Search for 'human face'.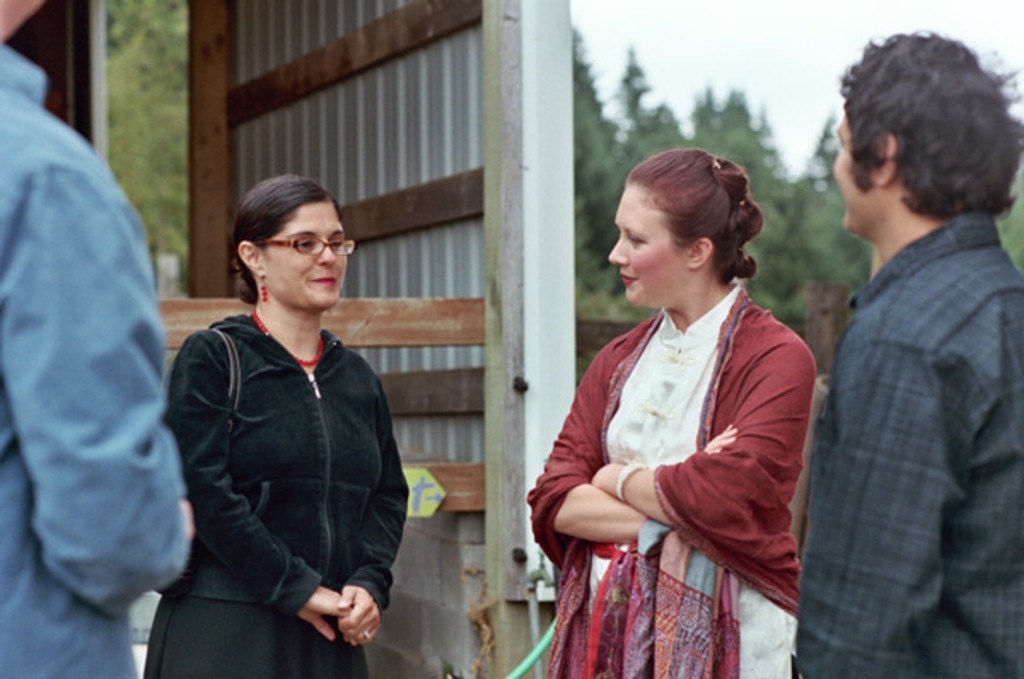
Found at box(608, 184, 683, 307).
